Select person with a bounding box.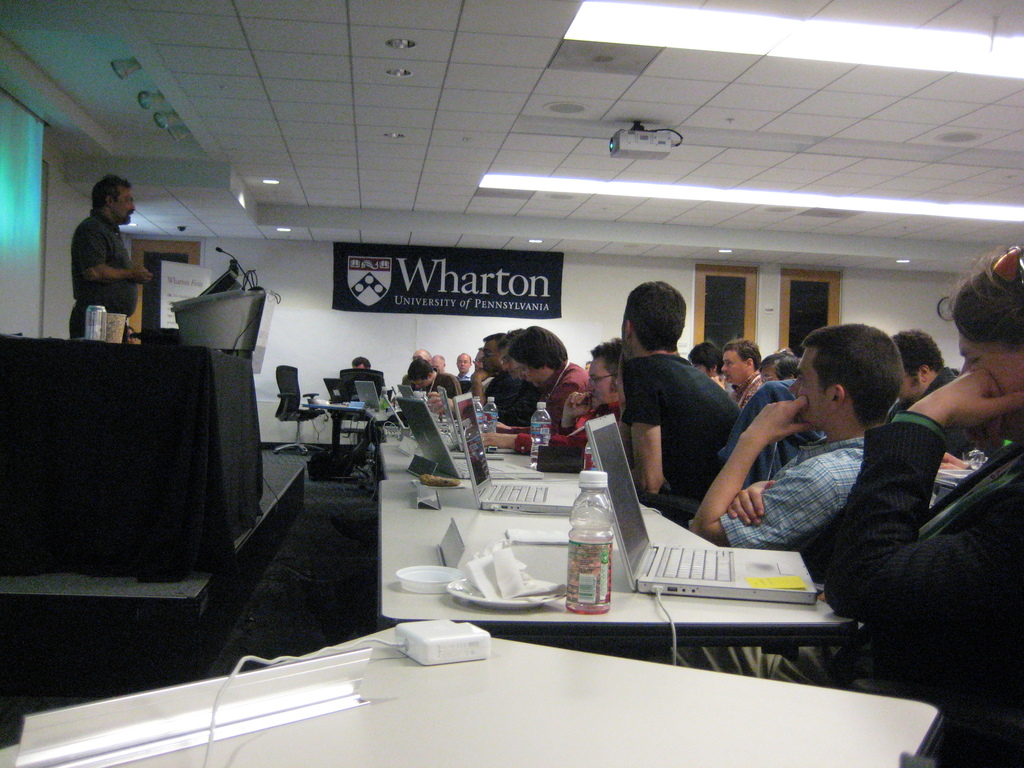
817 237 1023 767.
